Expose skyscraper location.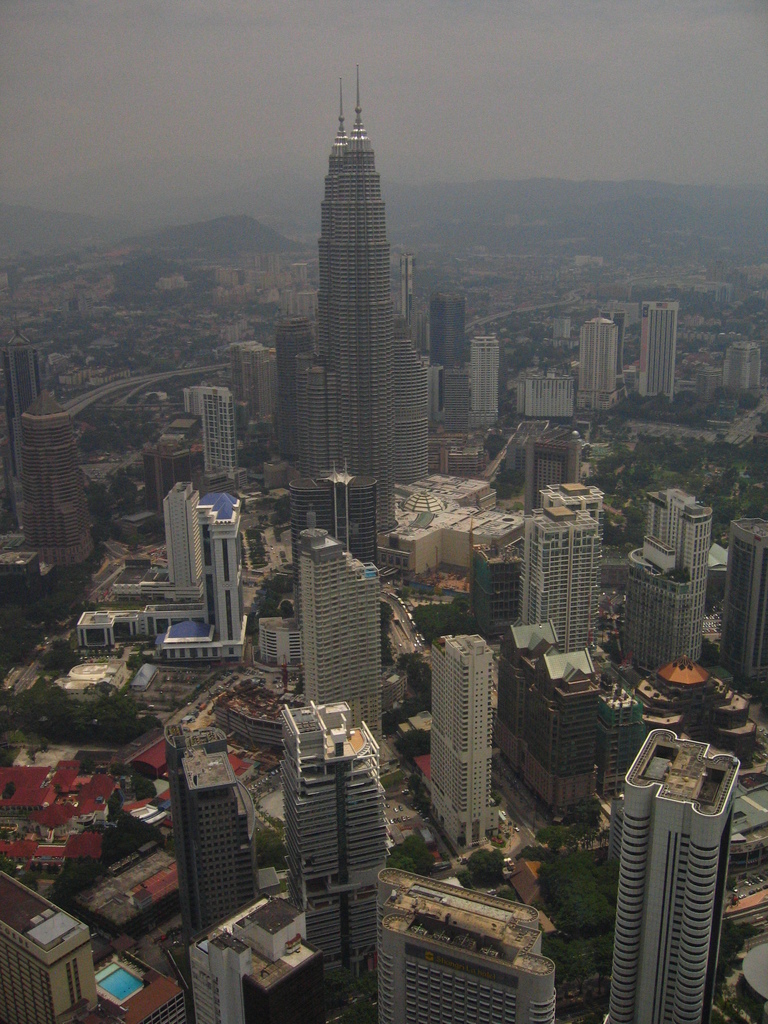
Exposed at left=285, top=699, right=396, bottom=973.
